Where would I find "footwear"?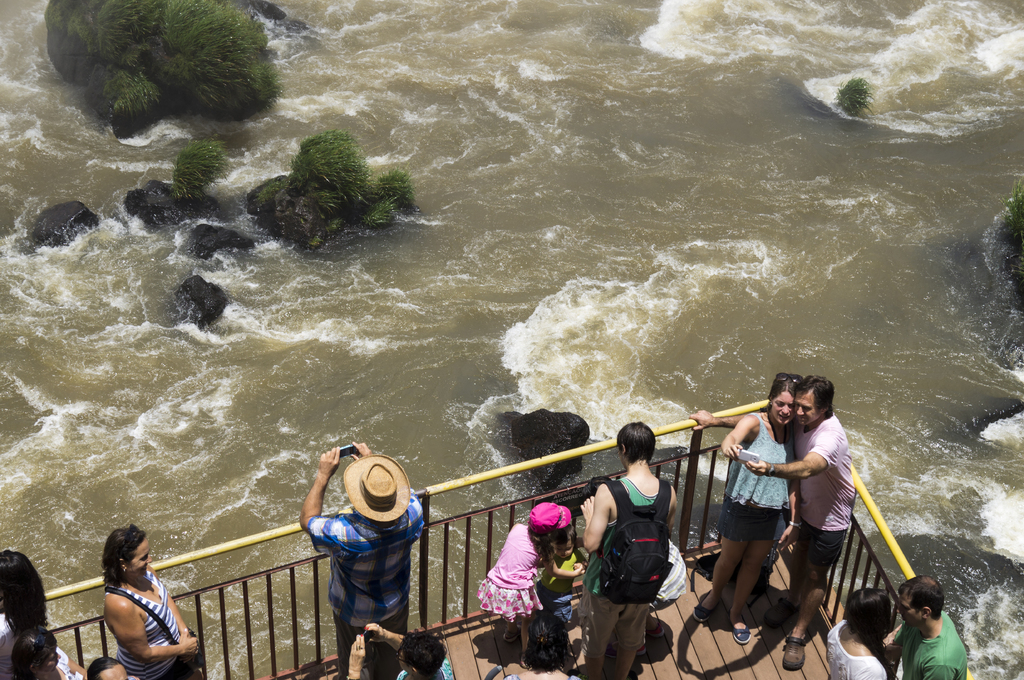
At (left=692, top=590, right=719, bottom=623).
